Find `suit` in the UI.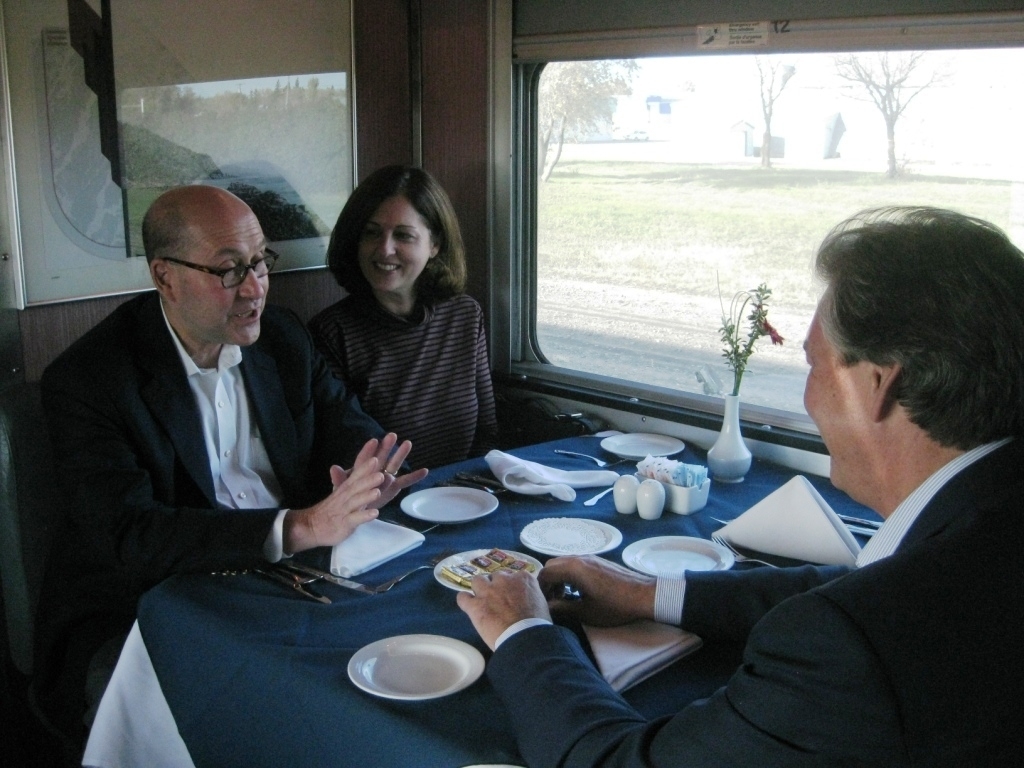
UI element at bbox=(37, 293, 413, 685).
